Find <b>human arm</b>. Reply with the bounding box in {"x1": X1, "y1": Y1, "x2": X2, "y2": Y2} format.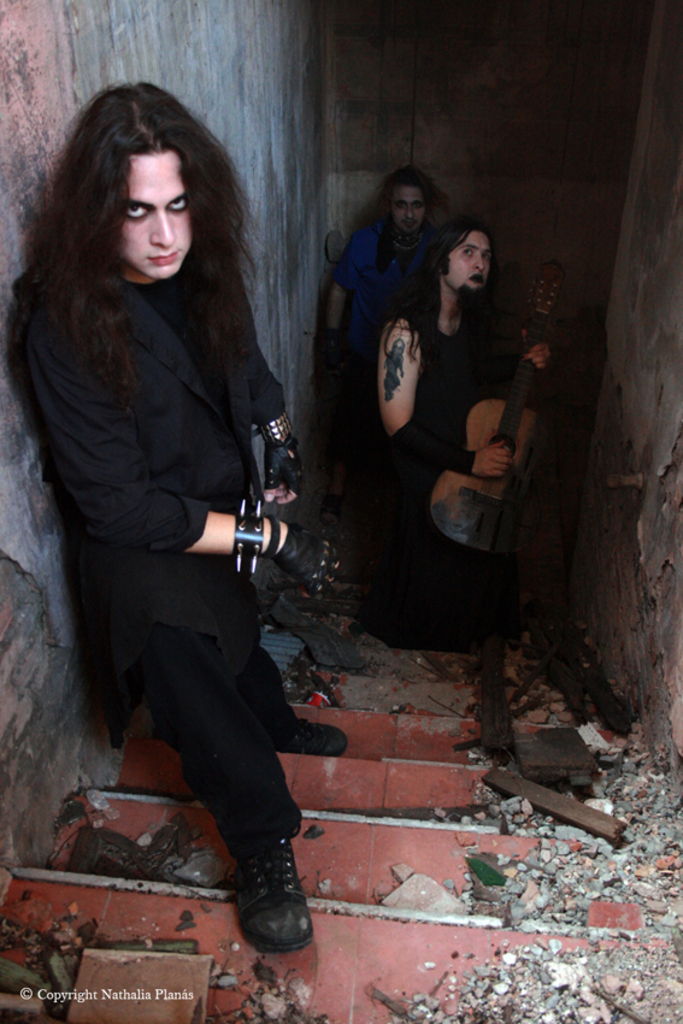
{"x1": 367, "y1": 329, "x2": 442, "y2": 435}.
